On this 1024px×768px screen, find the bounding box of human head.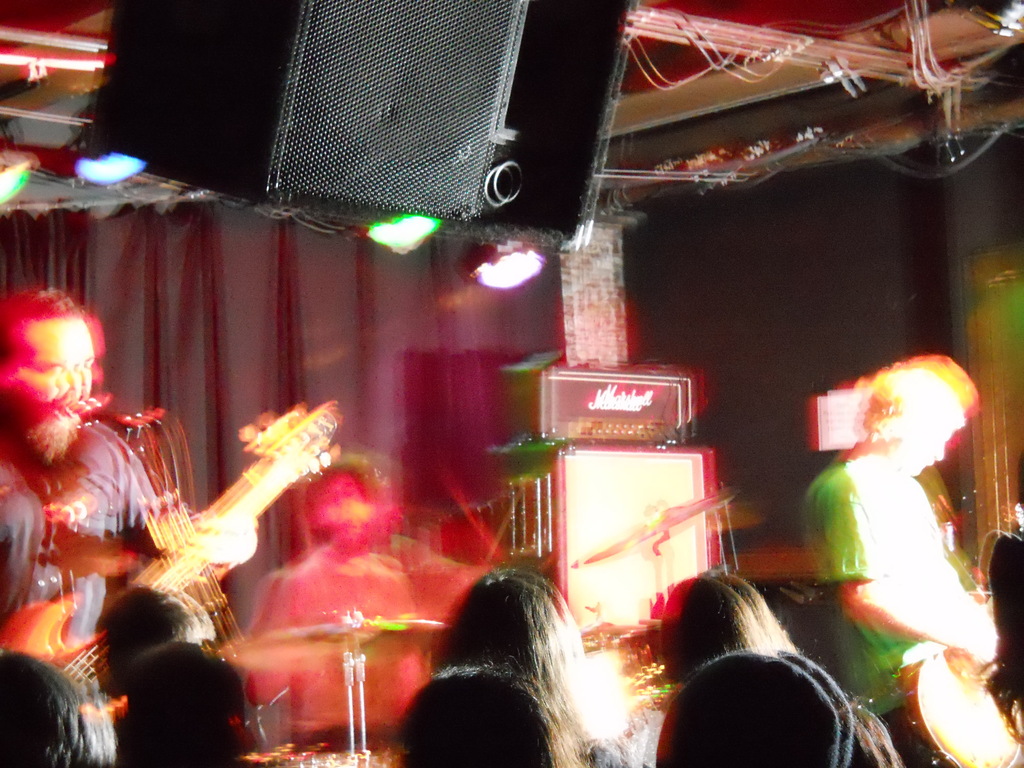
Bounding box: region(653, 572, 763, 692).
